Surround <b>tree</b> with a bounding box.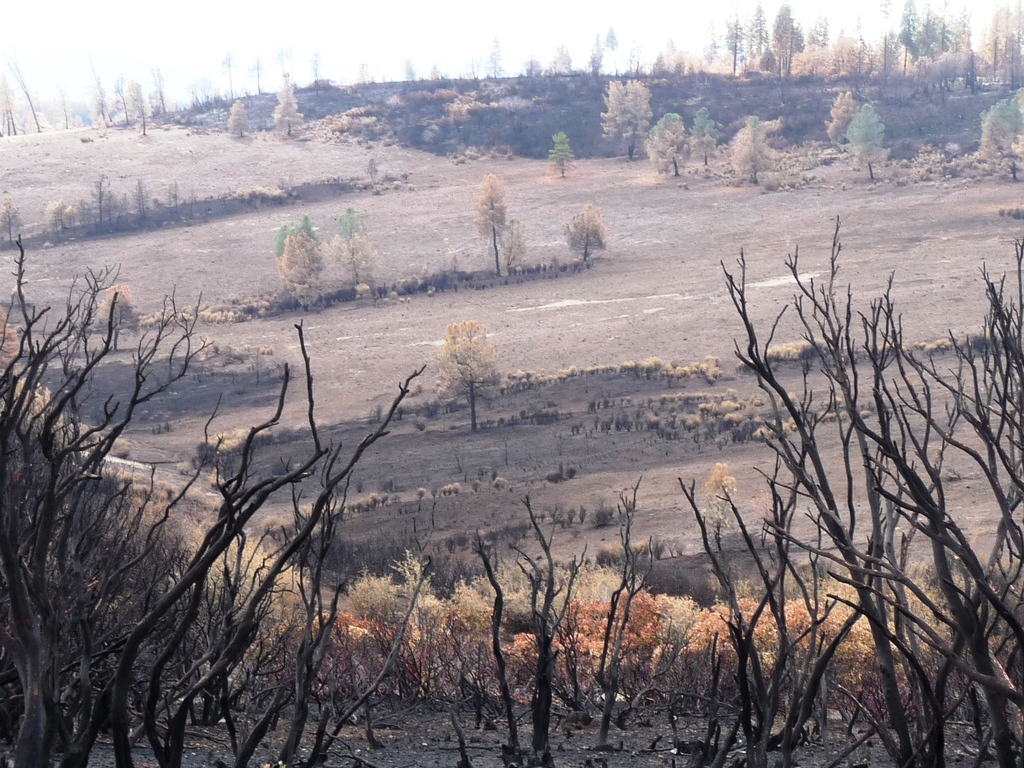
{"left": 548, "top": 132, "right": 570, "bottom": 180}.
